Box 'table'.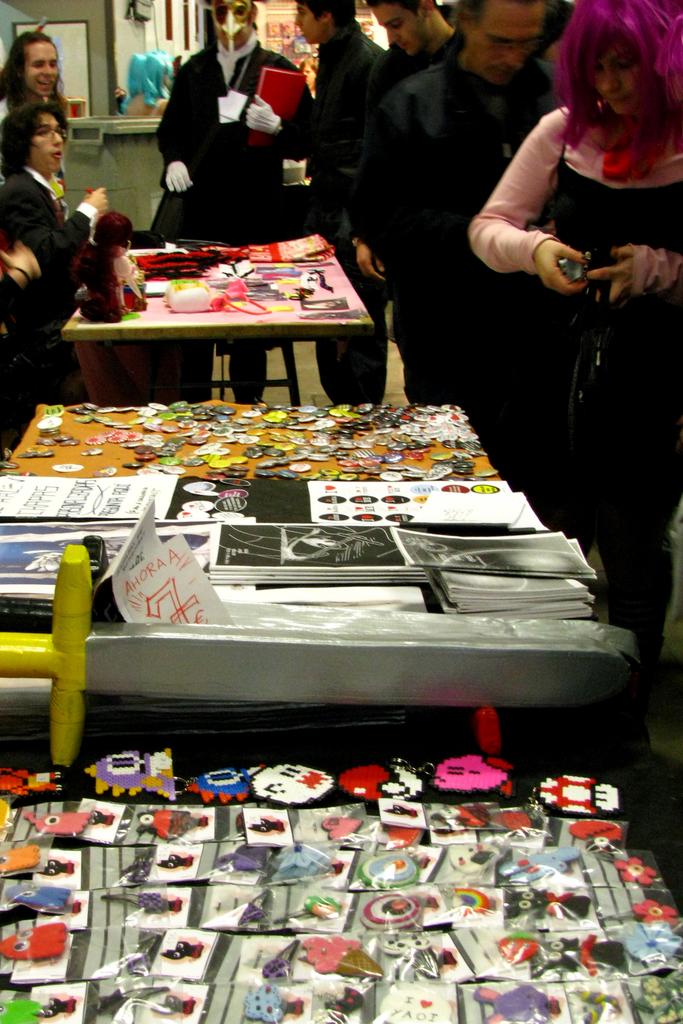
{"left": 0, "top": 394, "right": 646, "bottom": 714}.
